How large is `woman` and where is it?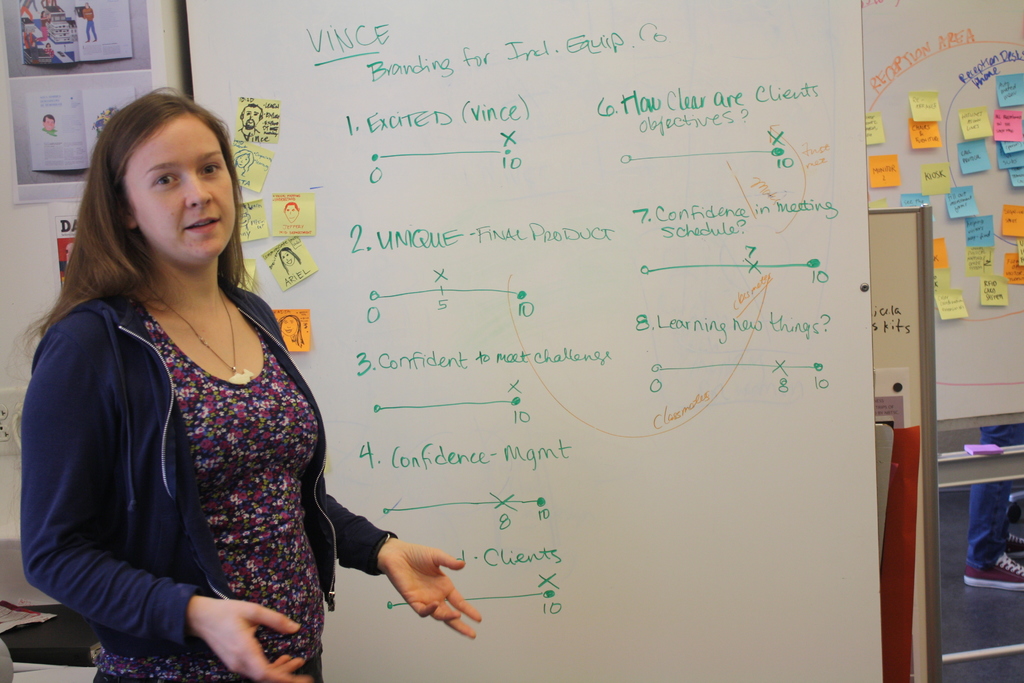
Bounding box: pyautogui.locateOnScreen(6, 76, 380, 682).
